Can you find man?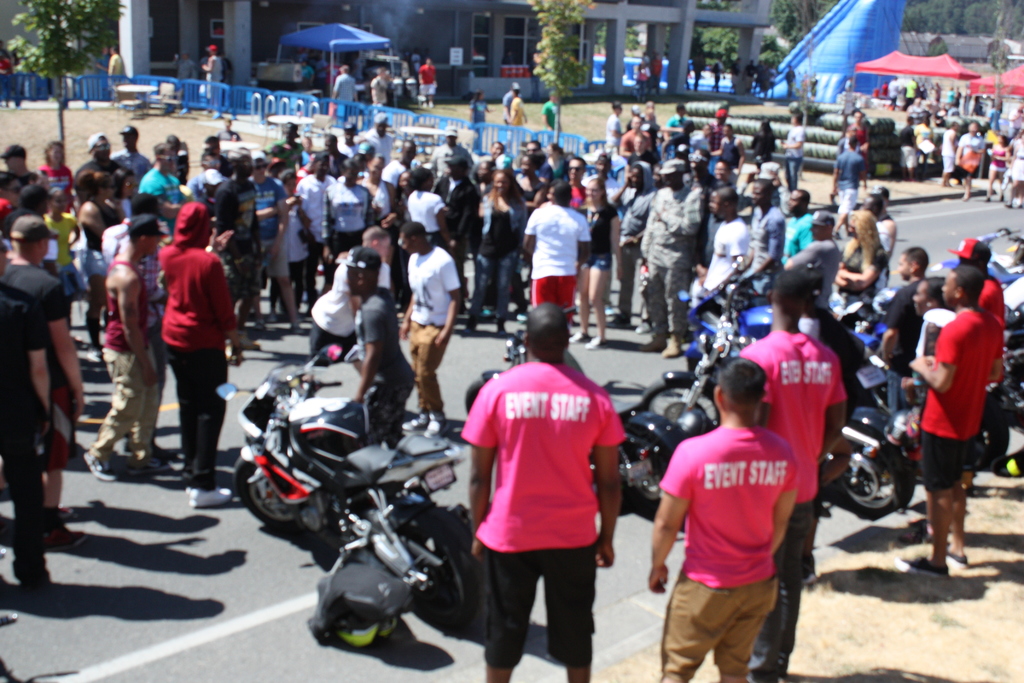
Yes, bounding box: <bbox>105, 42, 123, 95</bbox>.
